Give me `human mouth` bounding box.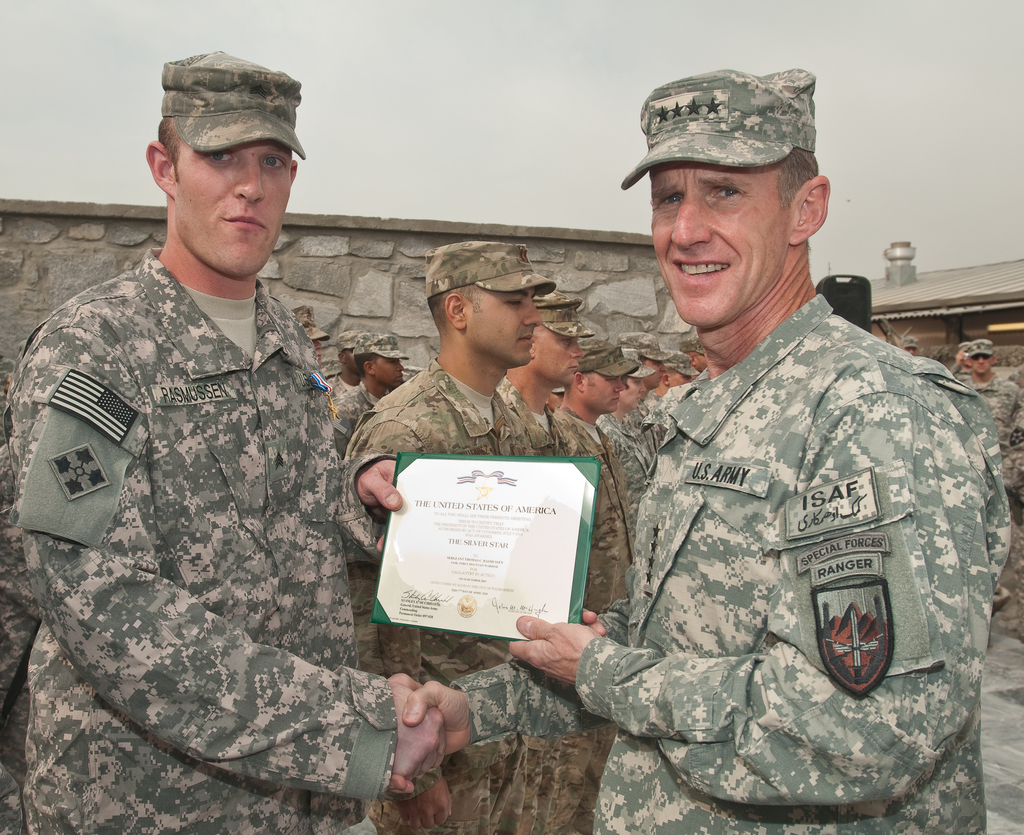
675, 260, 735, 288.
